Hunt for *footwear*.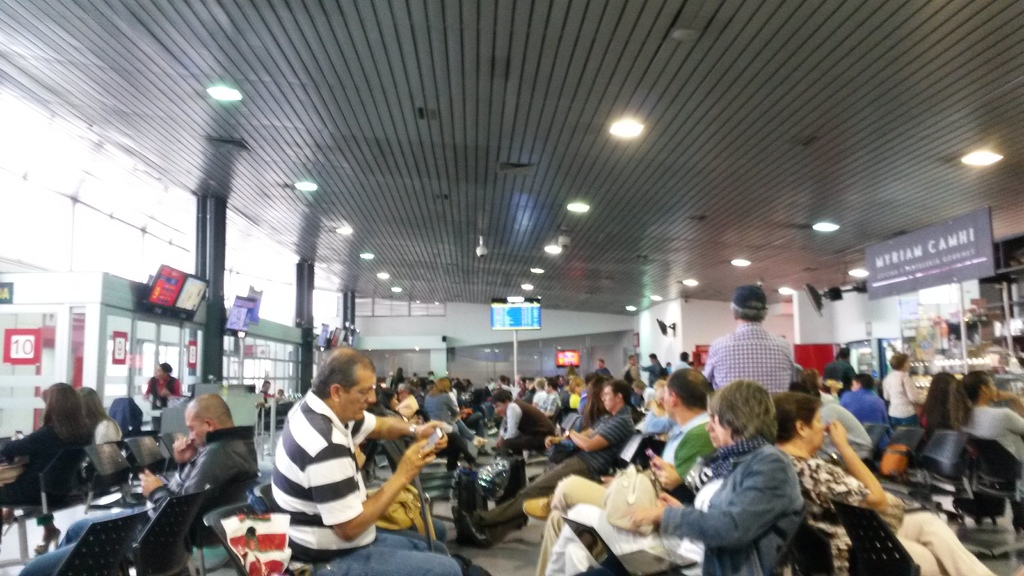
Hunted down at bbox=[468, 504, 492, 562].
